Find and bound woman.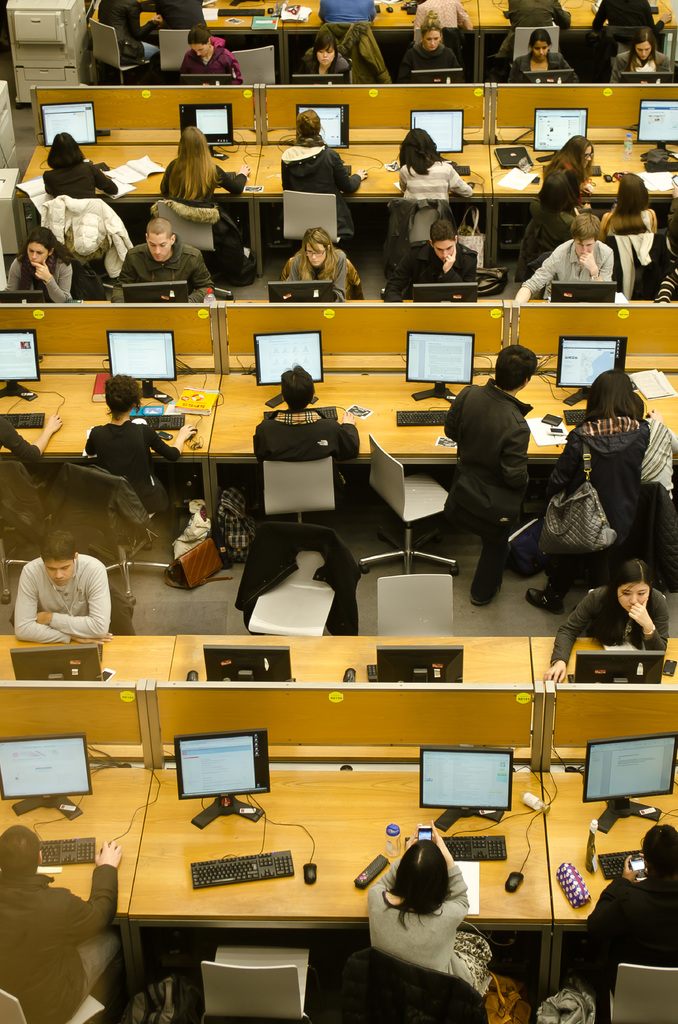
Bound: rect(7, 221, 76, 305).
